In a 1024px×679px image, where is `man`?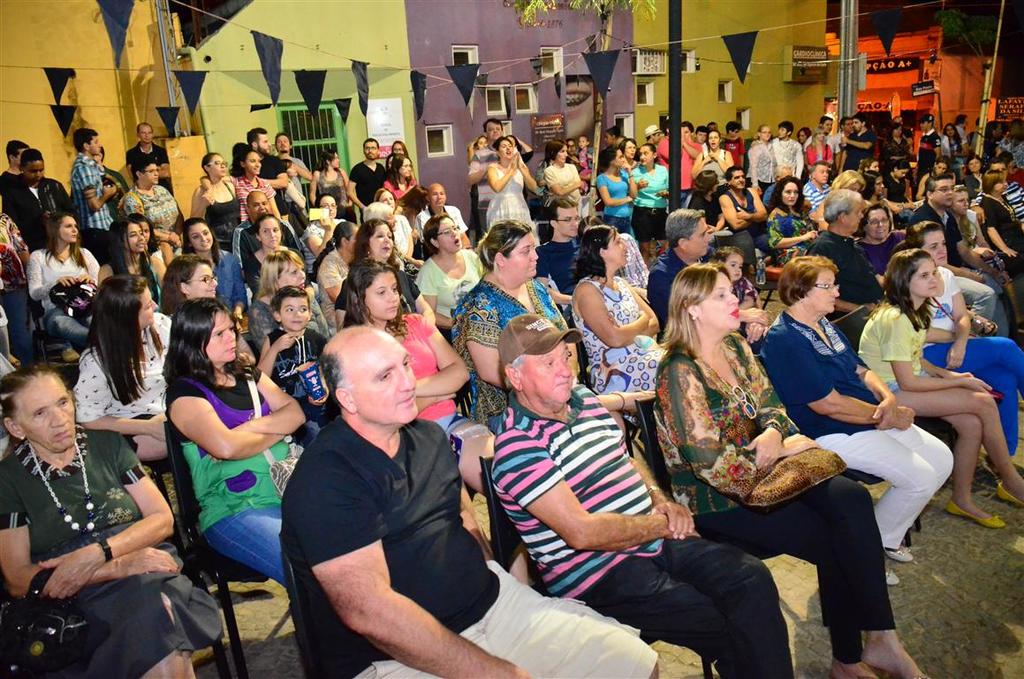
<region>656, 126, 700, 208</region>.
